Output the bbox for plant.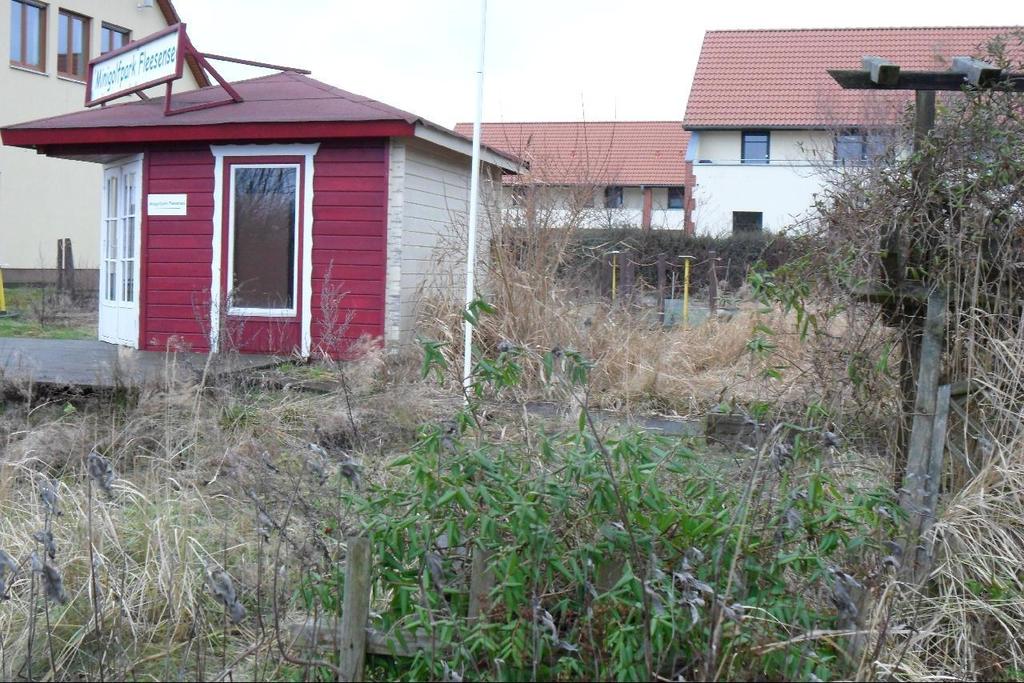
<box>294,273,909,682</box>.
